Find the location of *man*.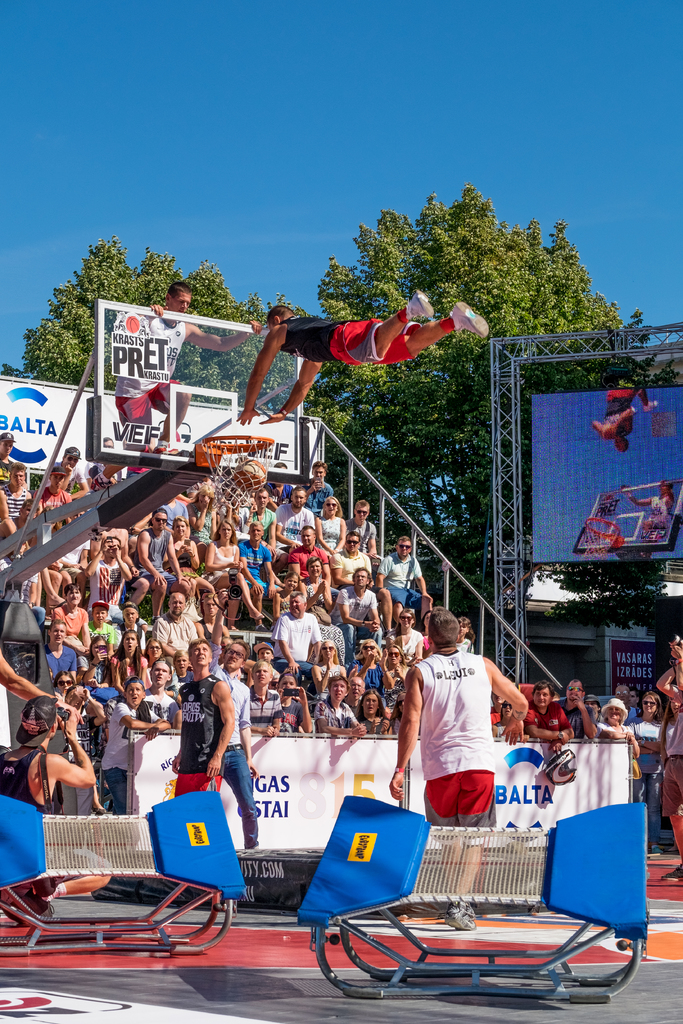
Location: (x1=174, y1=638, x2=236, y2=797).
